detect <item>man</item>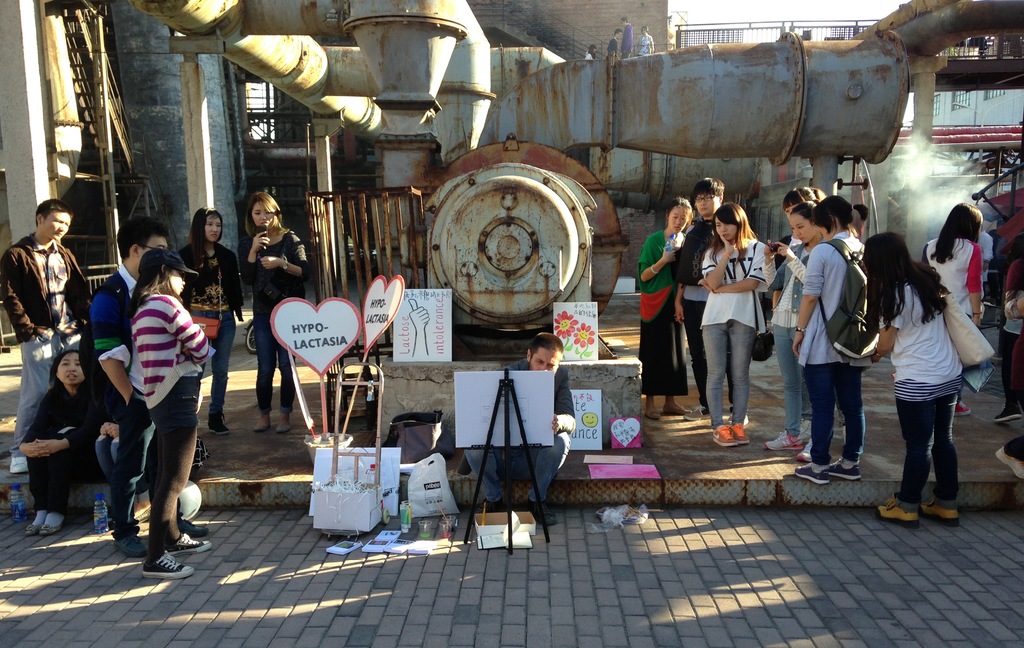
region(0, 199, 89, 475)
